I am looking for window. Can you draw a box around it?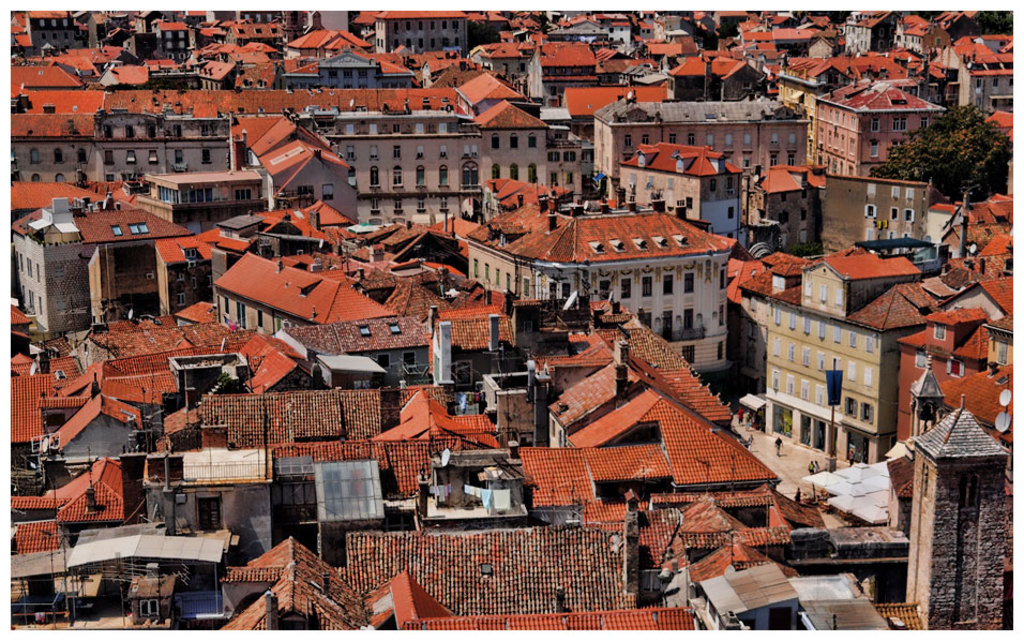
Sure, the bounding box is l=437, t=163, r=451, b=189.
